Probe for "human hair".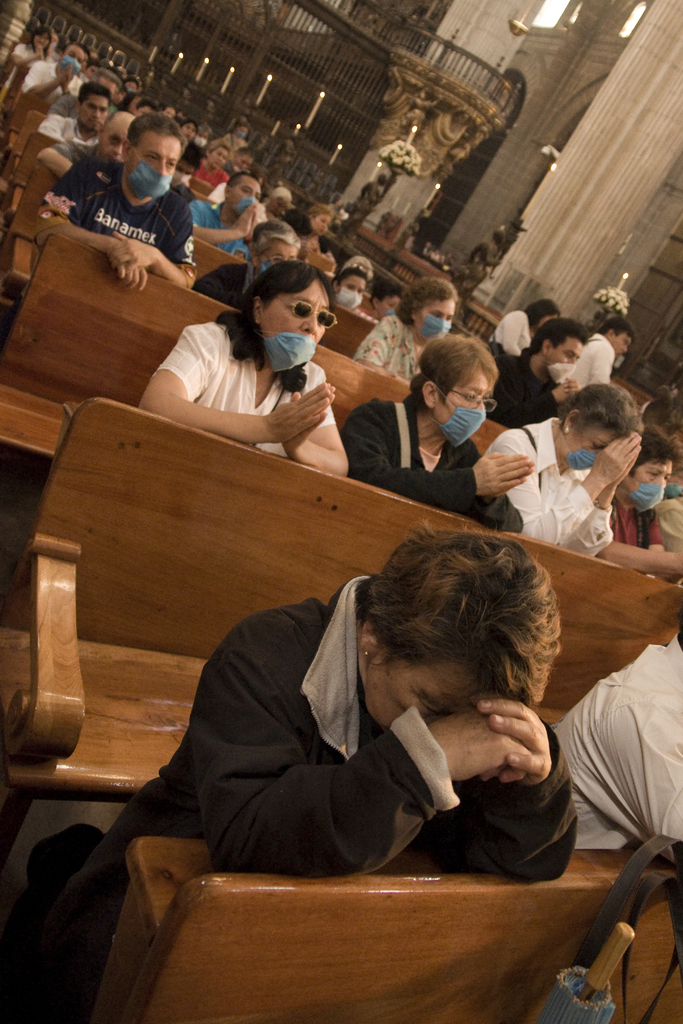
Probe result: [left=210, top=260, right=340, bottom=393].
